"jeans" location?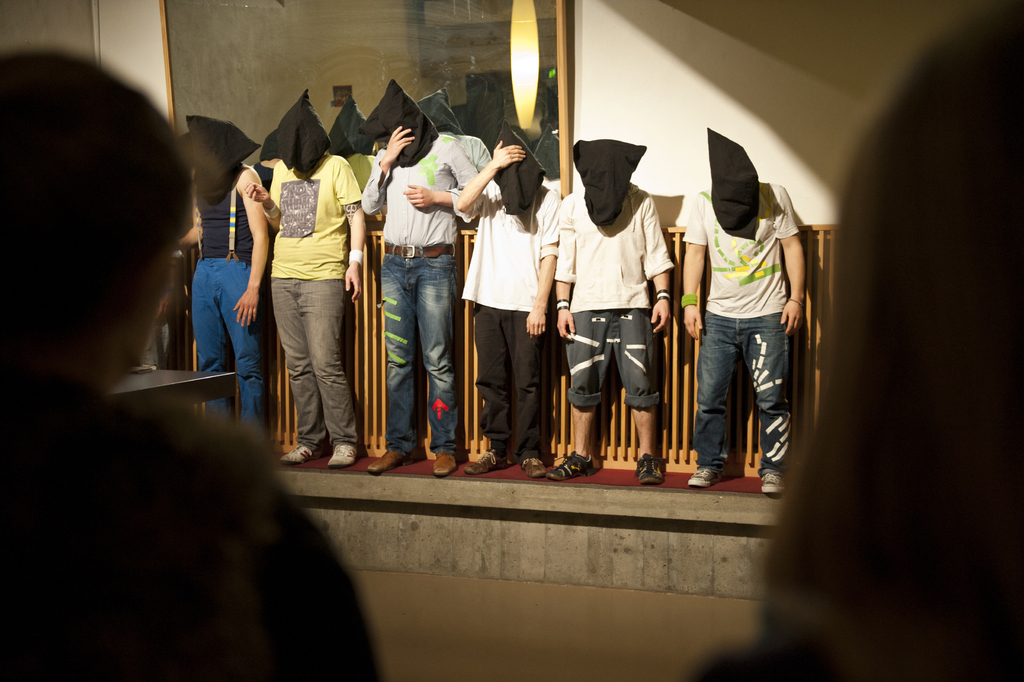
[691,310,790,480]
